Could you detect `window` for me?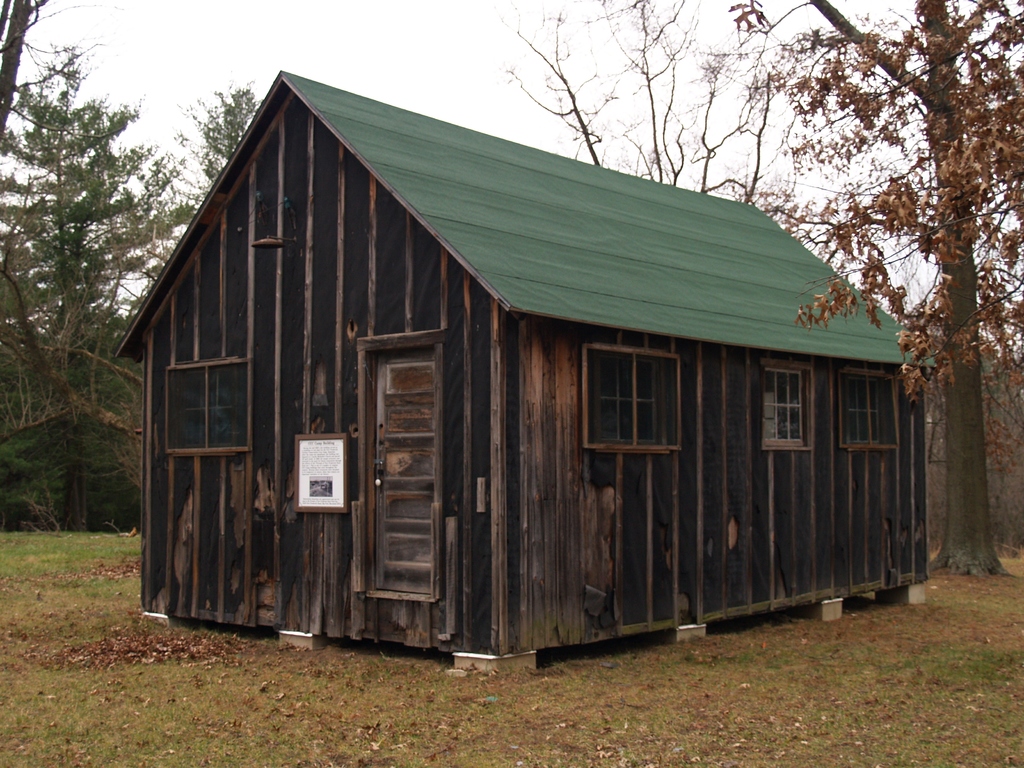
Detection result: 592, 345, 680, 445.
